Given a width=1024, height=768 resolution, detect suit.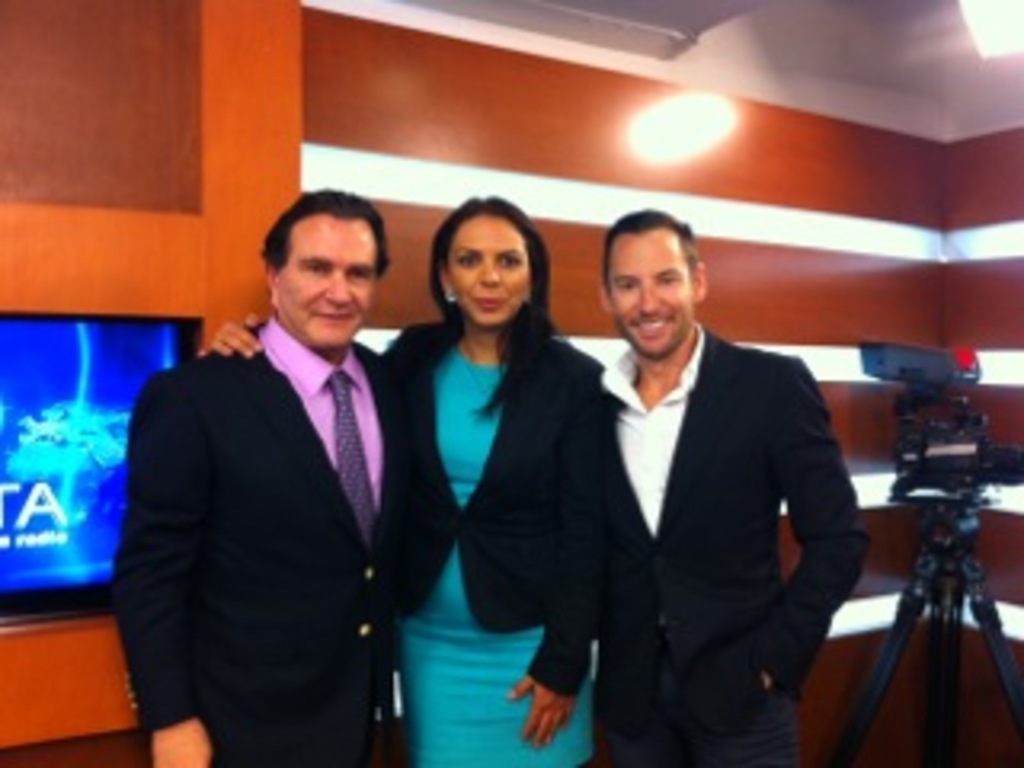
x1=547, y1=230, x2=877, y2=762.
